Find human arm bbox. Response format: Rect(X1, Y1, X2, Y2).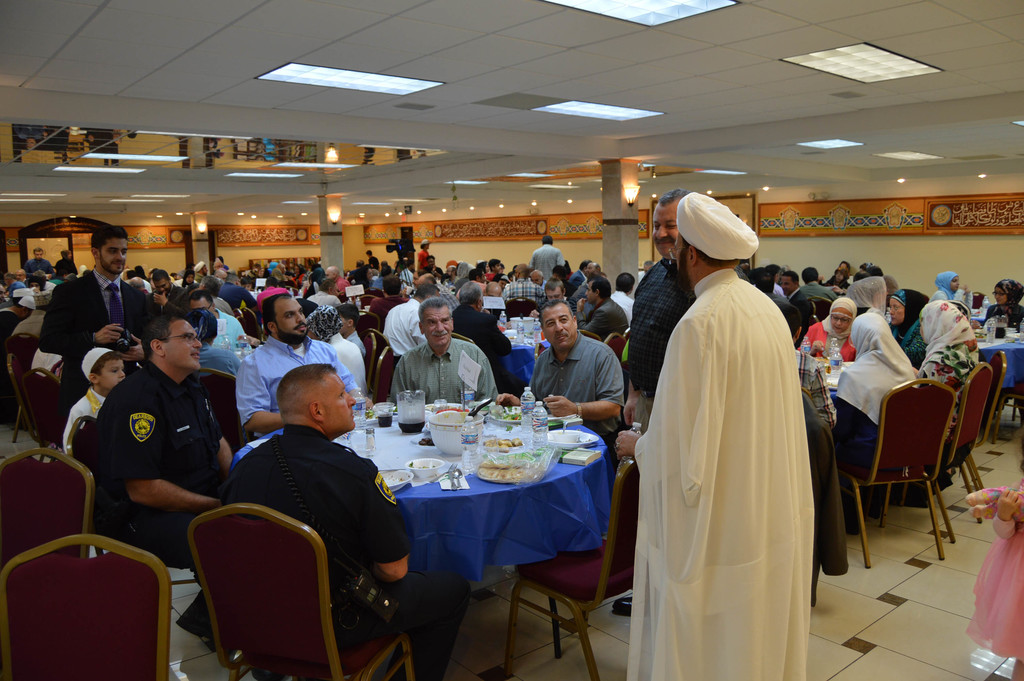
Rect(465, 347, 500, 409).
